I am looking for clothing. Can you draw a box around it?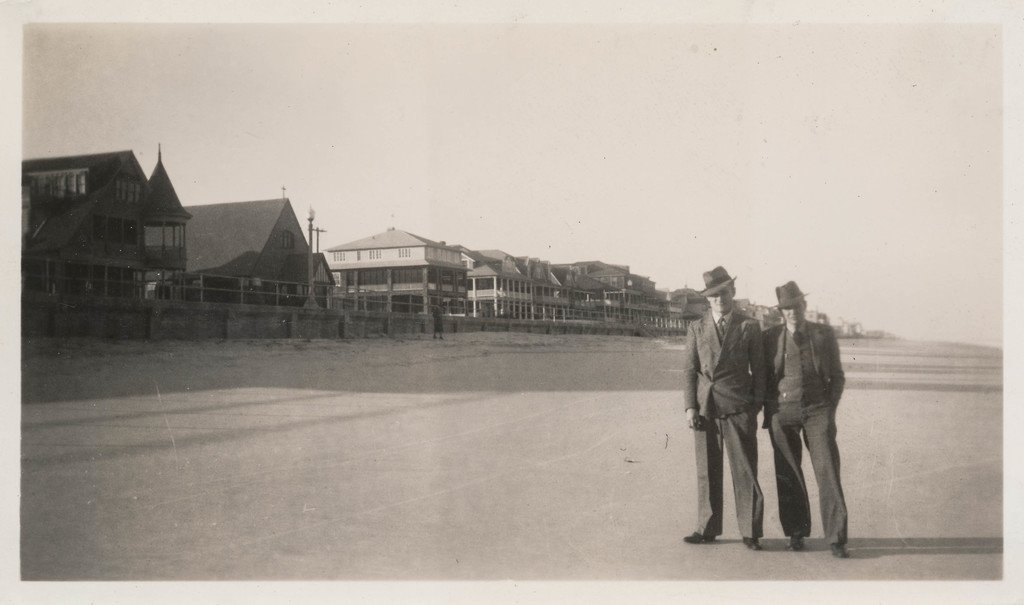
Sure, the bounding box is select_region(679, 302, 771, 531).
